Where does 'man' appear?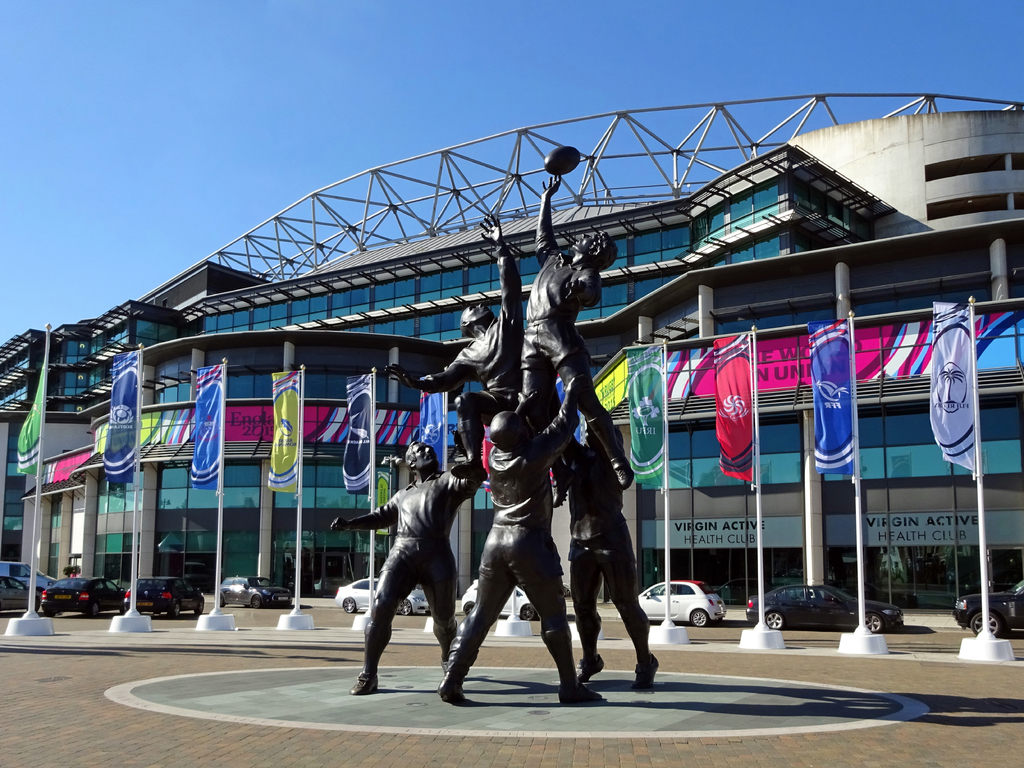
Appears at 523,175,628,491.
